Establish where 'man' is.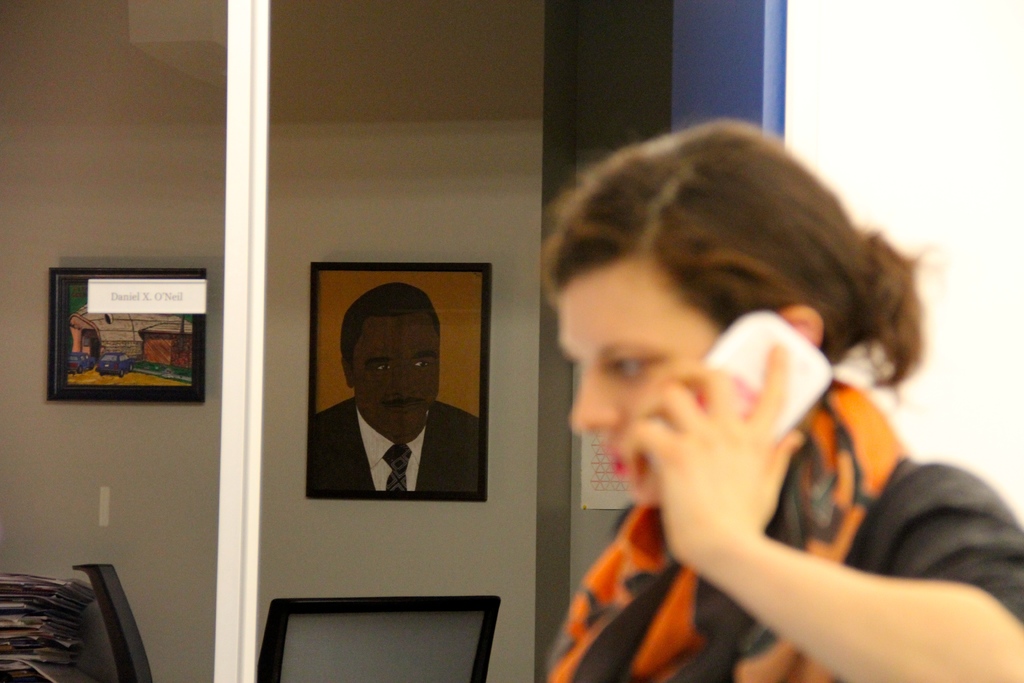
Established at l=307, t=283, r=493, b=505.
